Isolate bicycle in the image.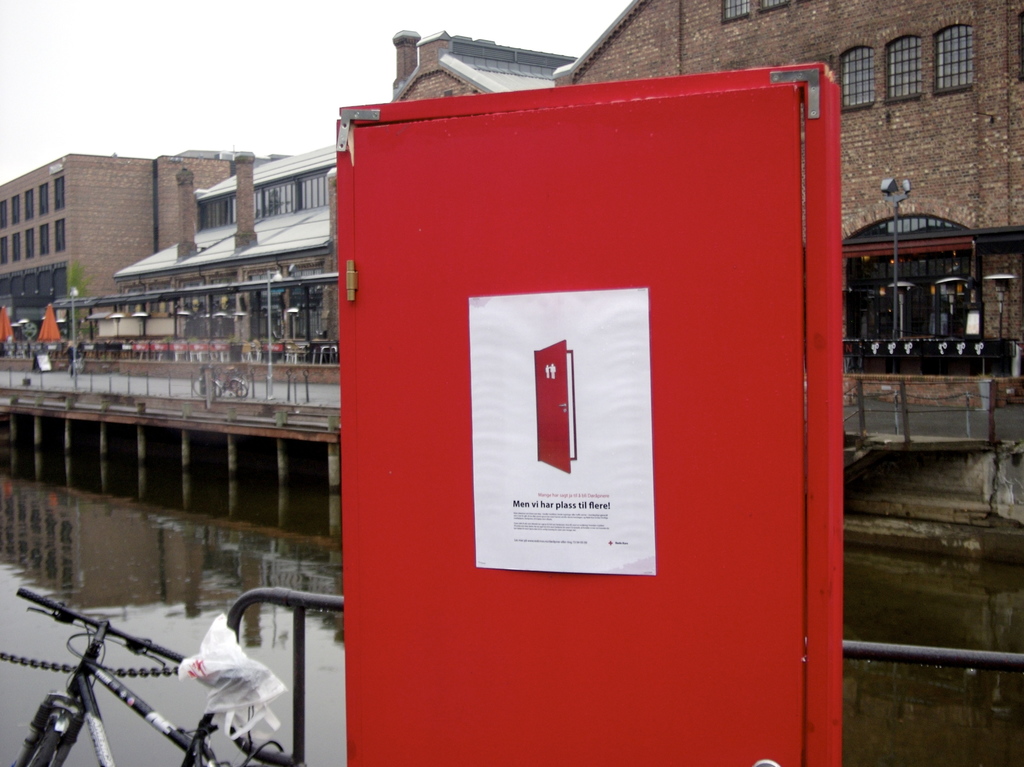
Isolated region: detection(207, 371, 246, 396).
